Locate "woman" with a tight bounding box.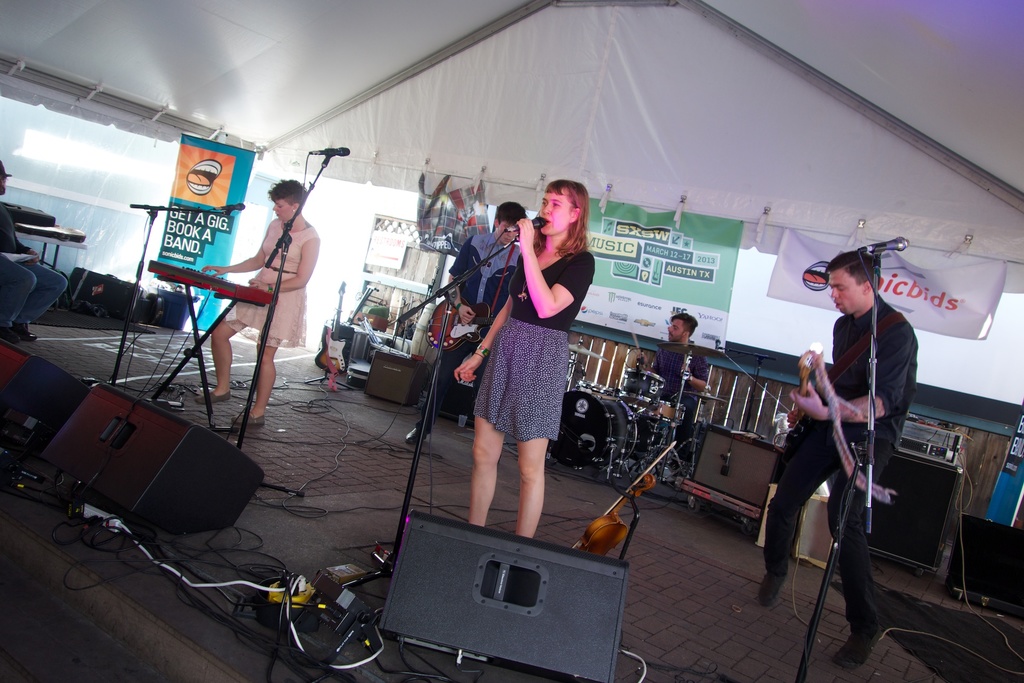
select_region(464, 181, 599, 538).
